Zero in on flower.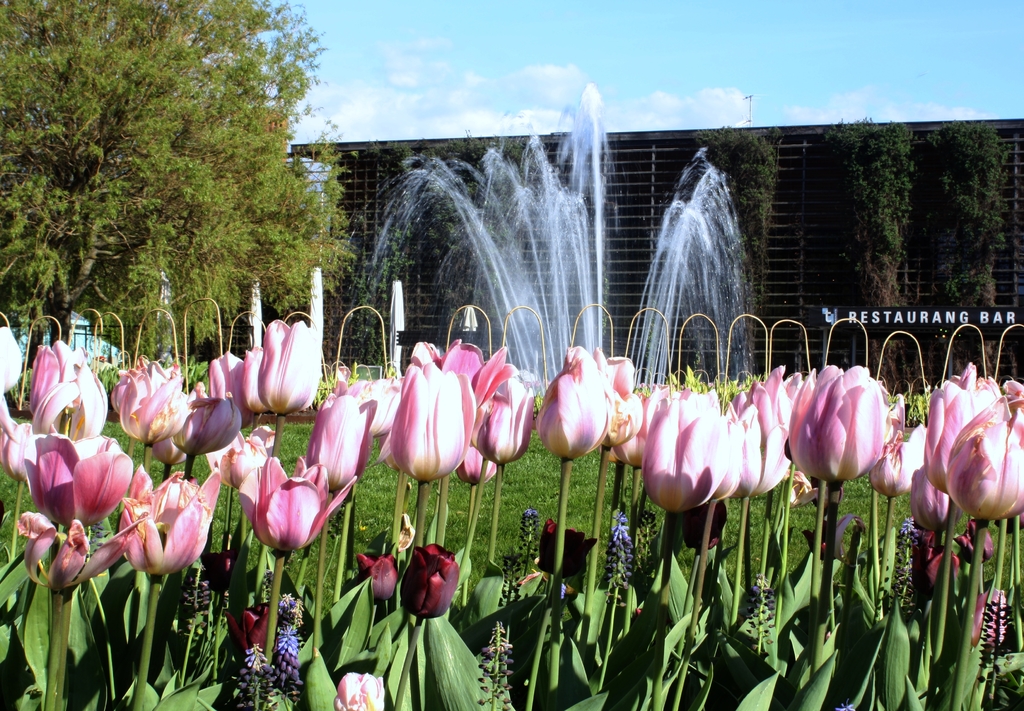
Zeroed in: [198, 552, 230, 585].
